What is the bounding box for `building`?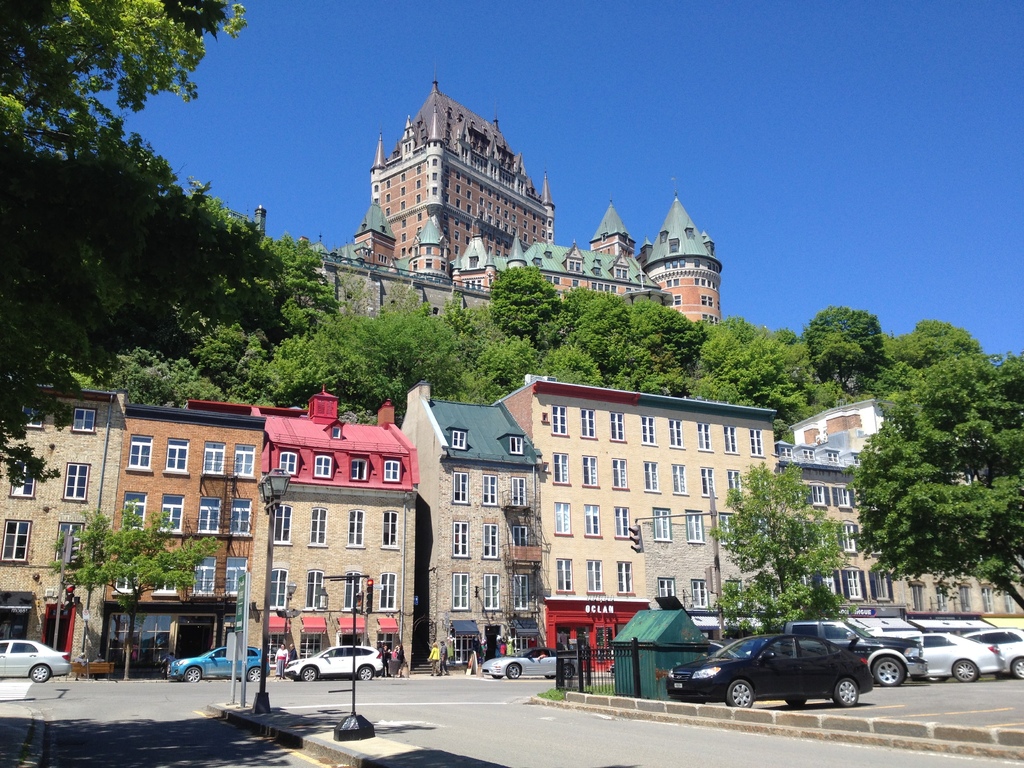
BBox(374, 83, 556, 261).
